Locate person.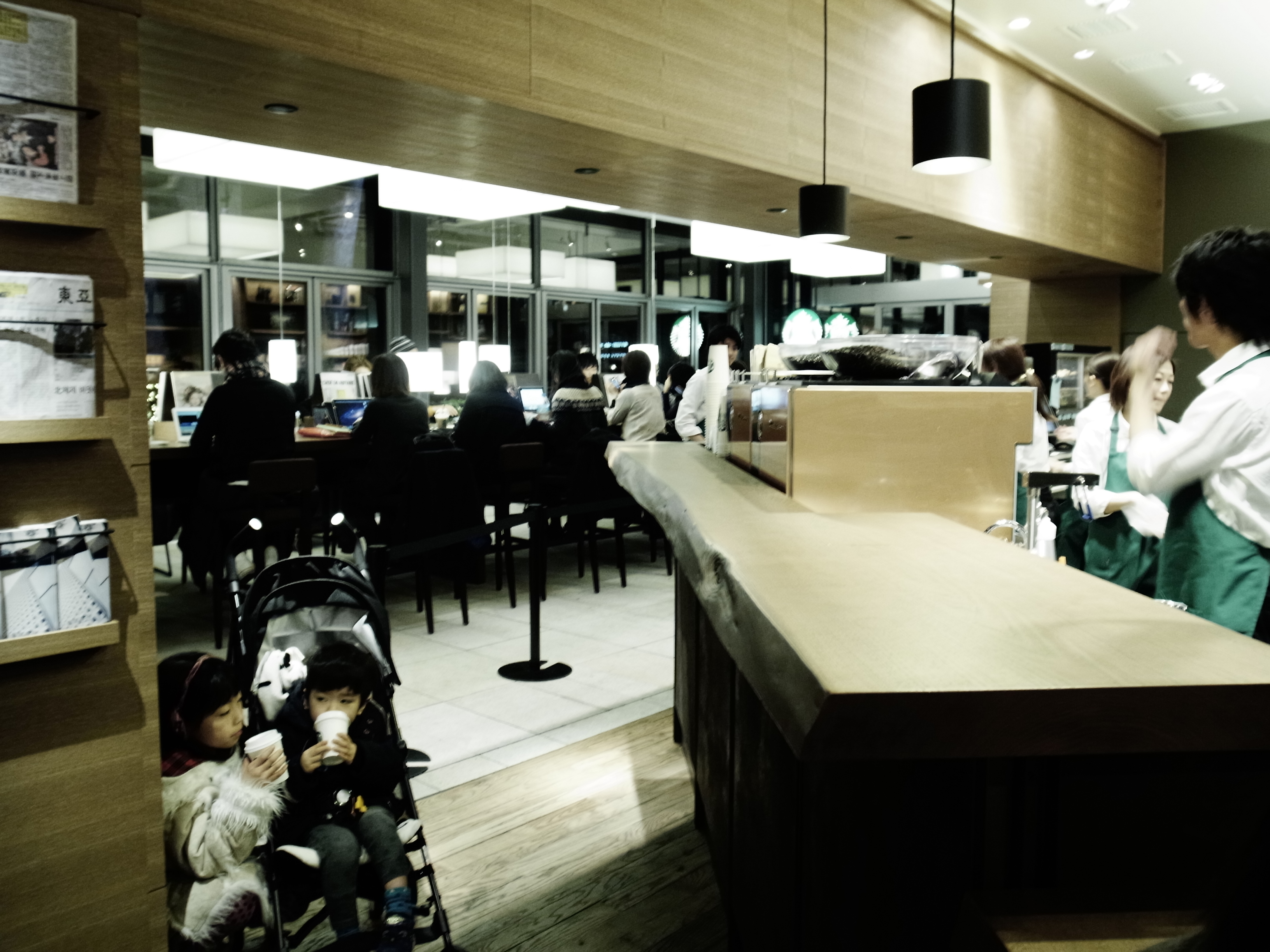
Bounding box: crop(260, 130, 289, 176).
